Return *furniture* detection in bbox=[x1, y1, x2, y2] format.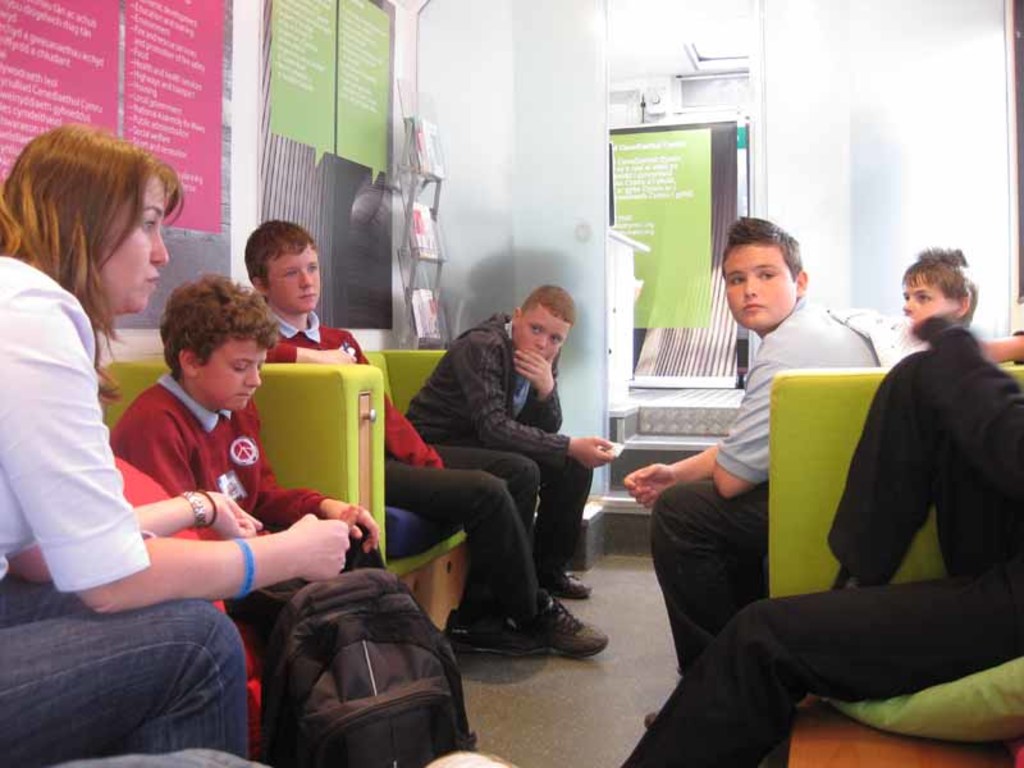
bbox=[607, 224, 650, 406].
